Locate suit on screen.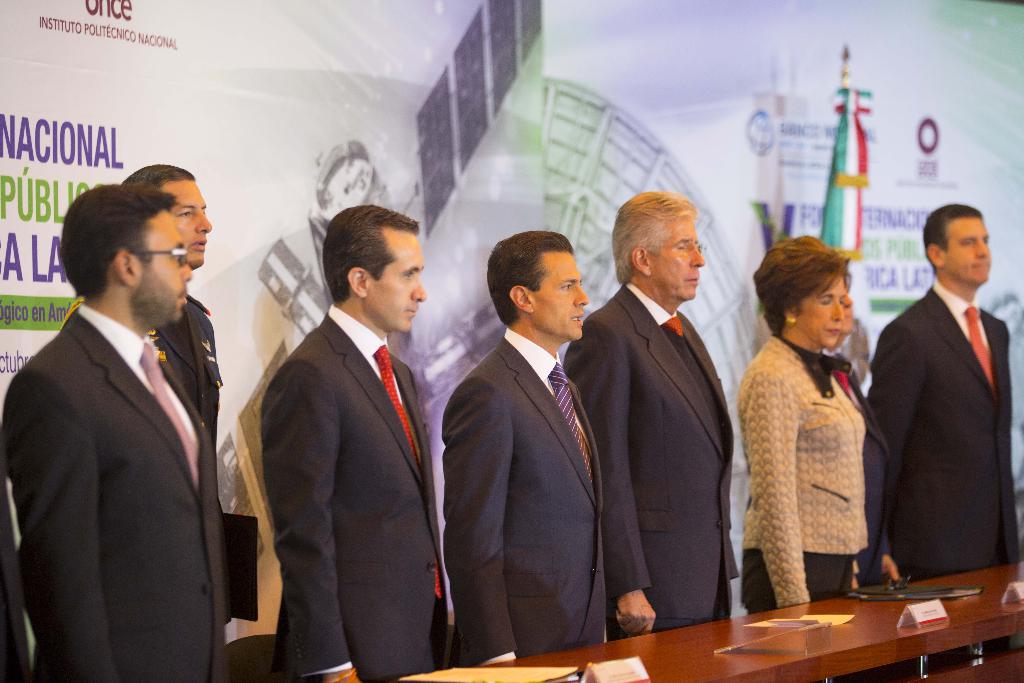
On screen at (438,329,612,661).
